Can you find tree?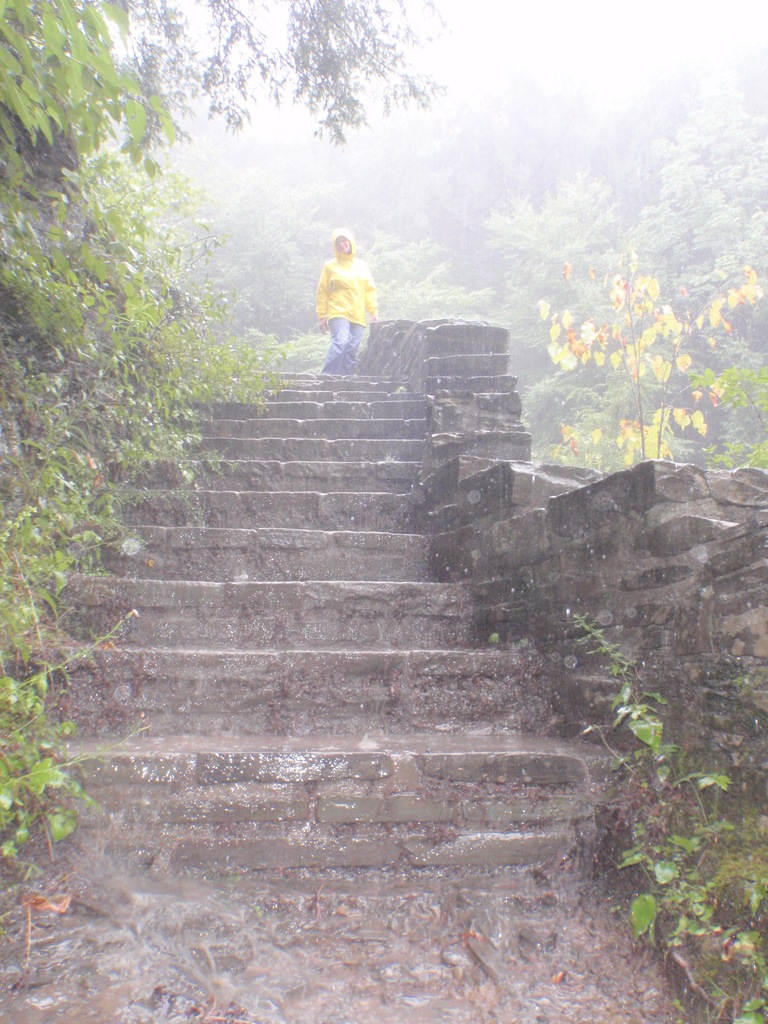
Yes, bounding box: bbox=[0, 0, 453, 212].
